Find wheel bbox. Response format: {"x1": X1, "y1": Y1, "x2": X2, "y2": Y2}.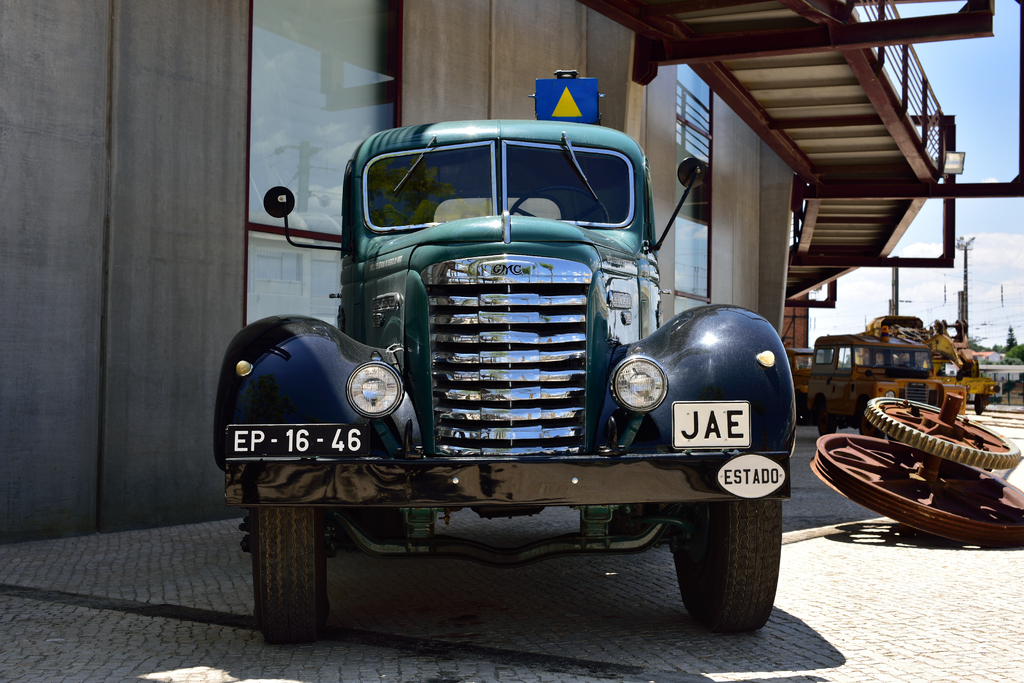
{"x1": 810, "y1": 433, "x2": 1023, "y2": 543}.
